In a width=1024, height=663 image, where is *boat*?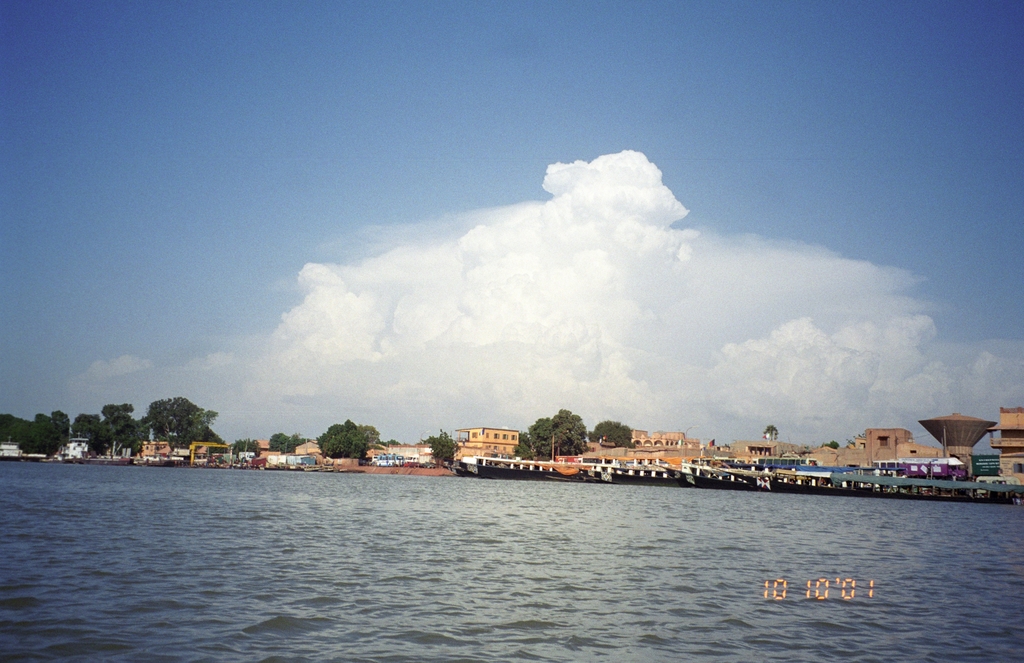
bbox=[712, 467, 852, 492].
